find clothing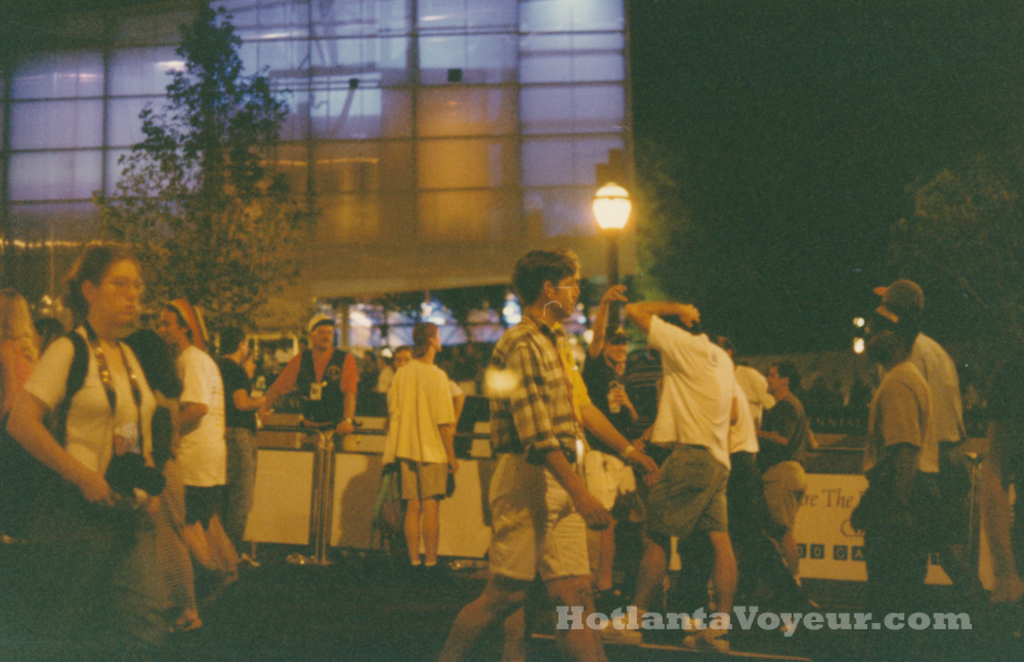
crop(734, 361, 770, 471)
